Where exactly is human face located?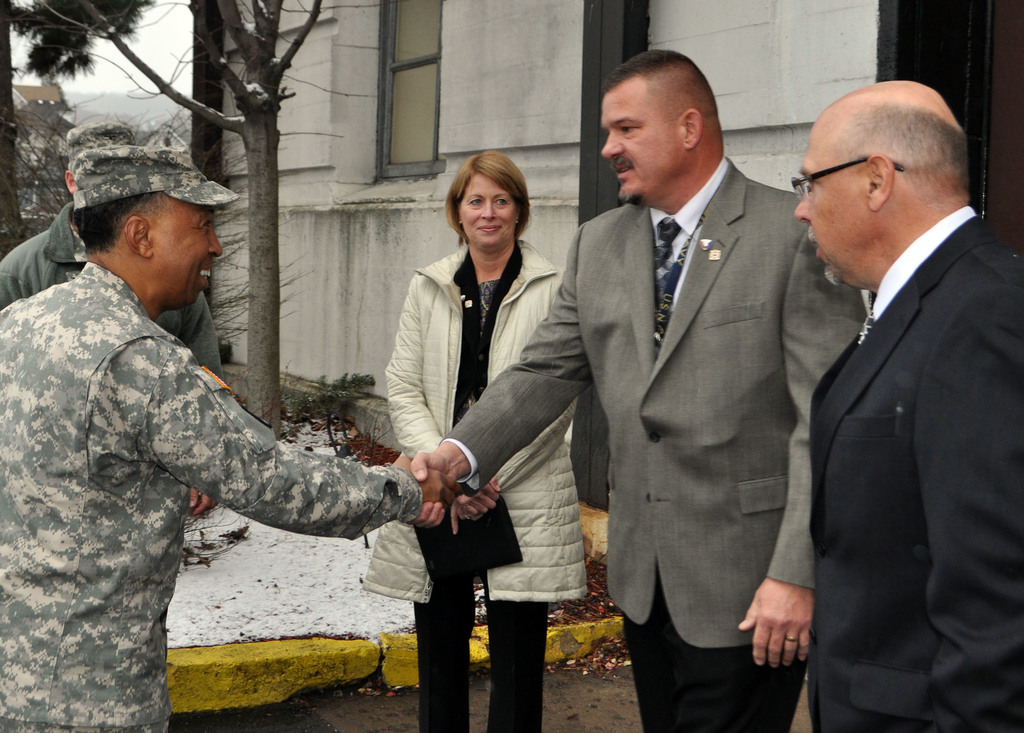
Its bounding box is [left=596, top=95, right=687, bottom=206].
